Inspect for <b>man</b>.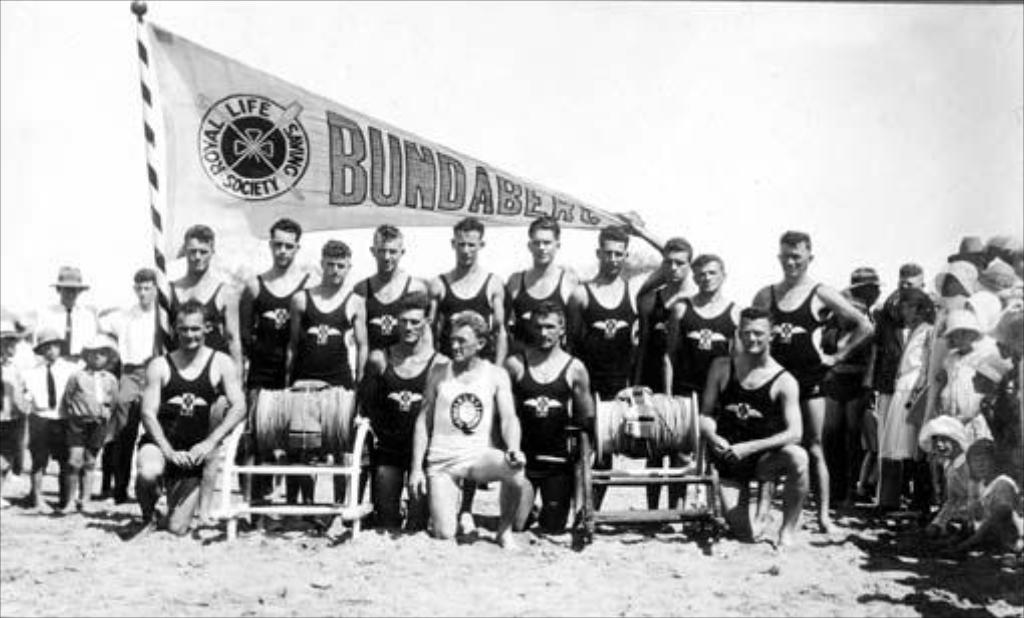
Inspection: locate(508, 303, 598, 532).
